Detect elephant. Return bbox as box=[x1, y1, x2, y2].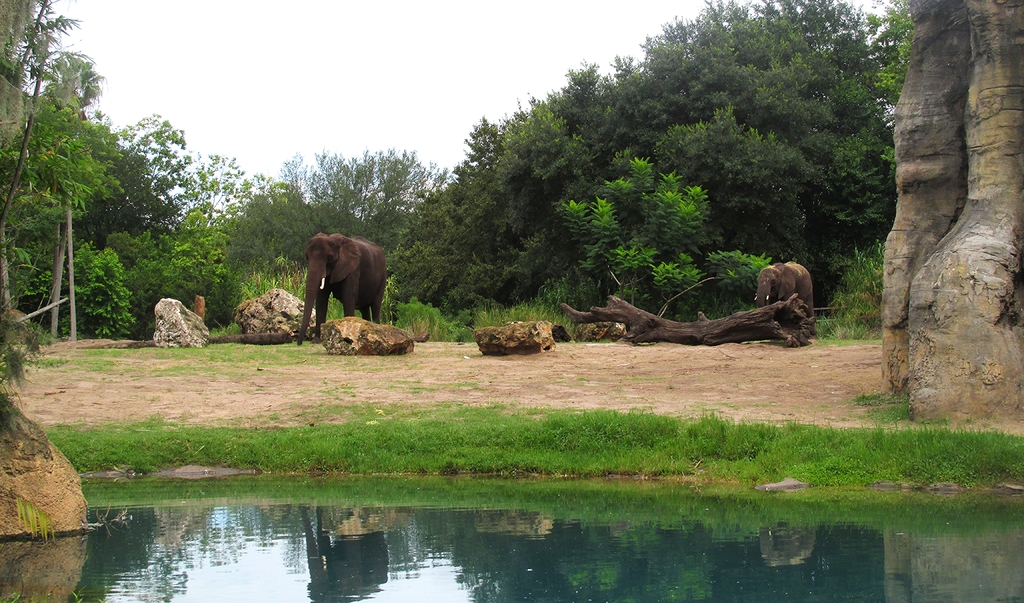
box=[756, 261, 817, 330].
